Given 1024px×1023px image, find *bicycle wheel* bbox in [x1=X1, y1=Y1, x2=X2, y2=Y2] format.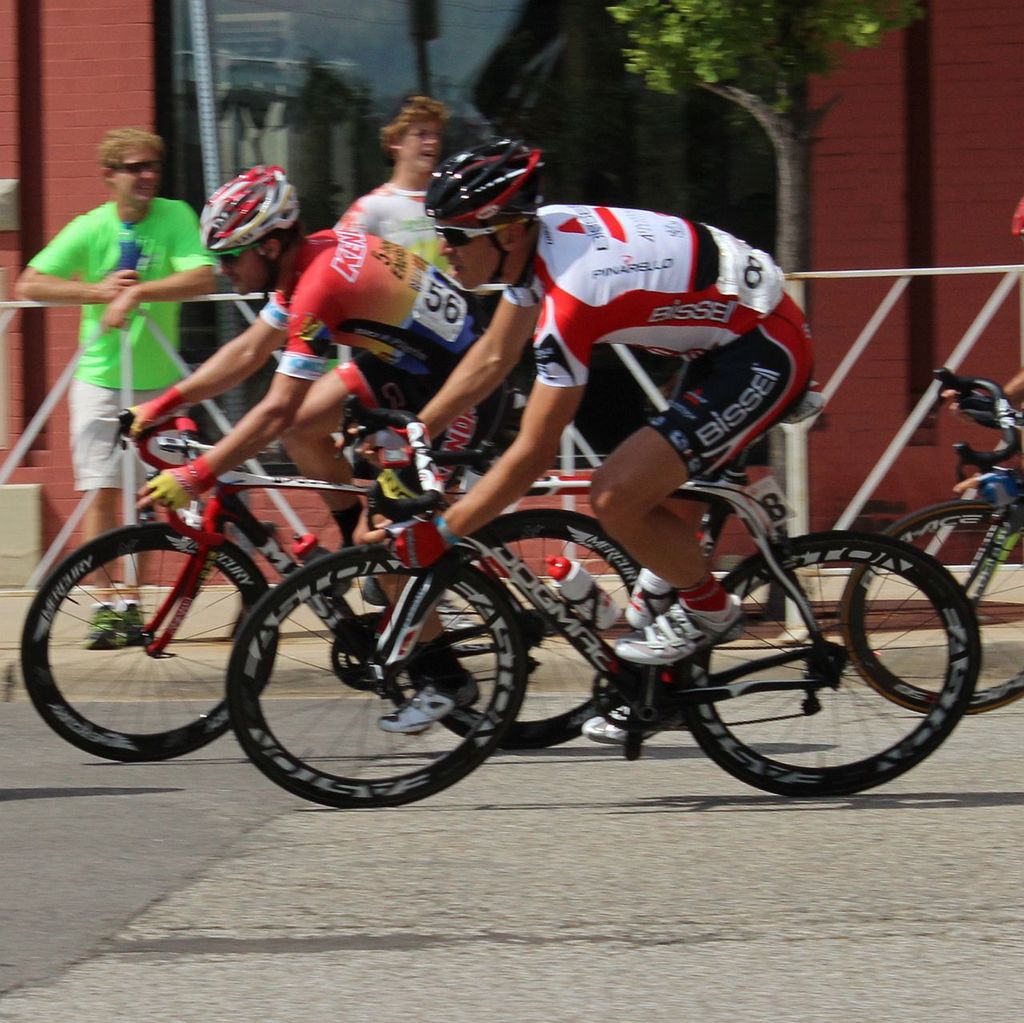
[x1=17, y1=527, x2=277, y2=769].
